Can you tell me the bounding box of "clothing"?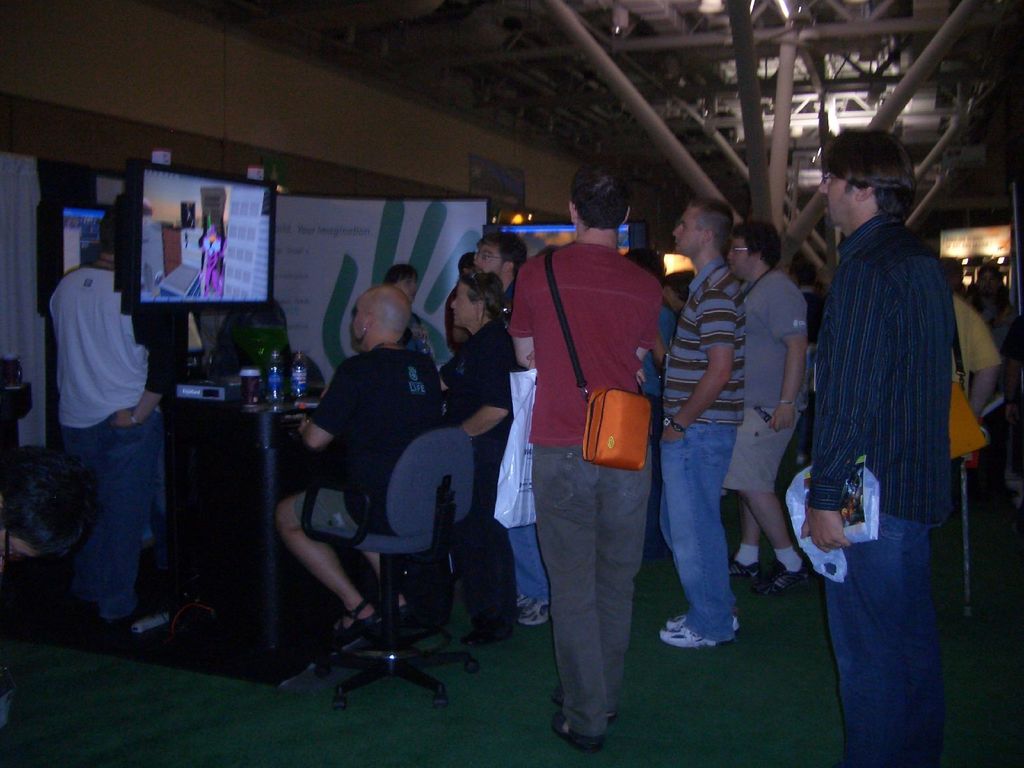
200, 212, 220, 251.
